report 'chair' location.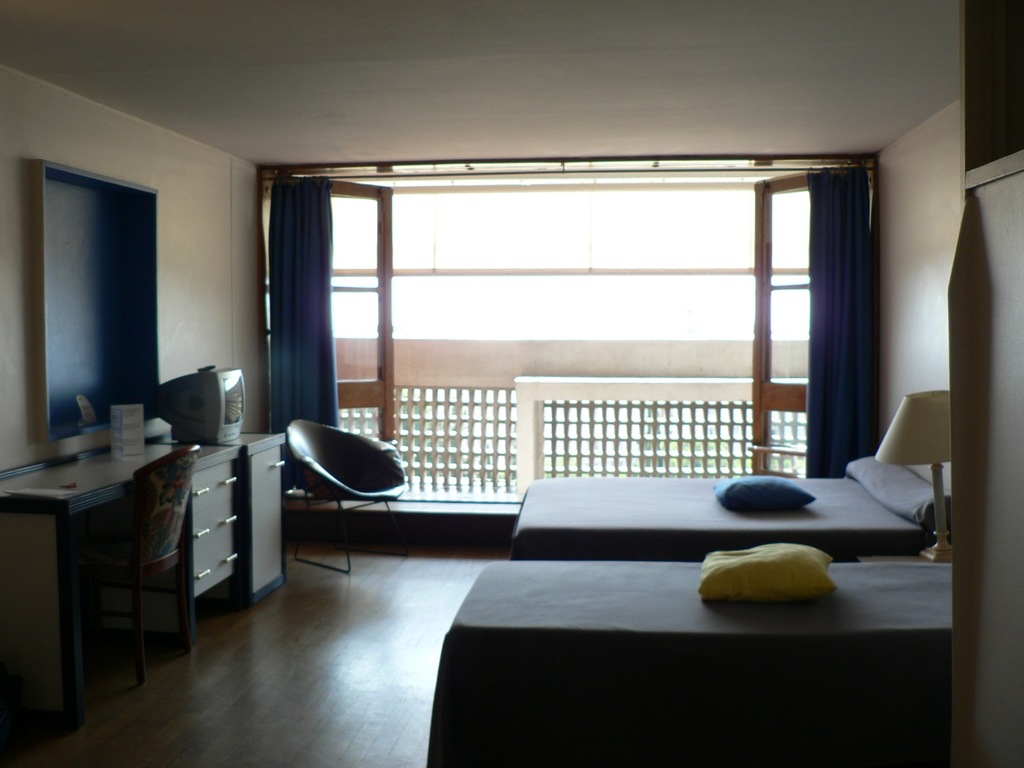
Report: [x1=266, y1=405, x2=417, y2=561].
